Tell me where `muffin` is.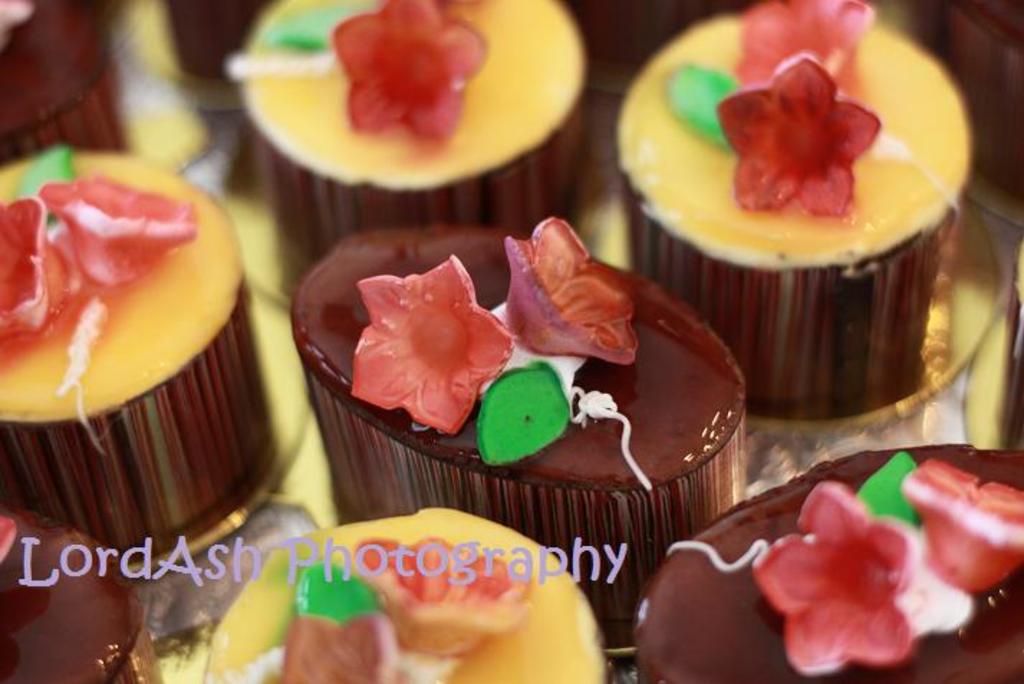
`muffin` is at (left=198, top=504, right=612, bottom=683).
